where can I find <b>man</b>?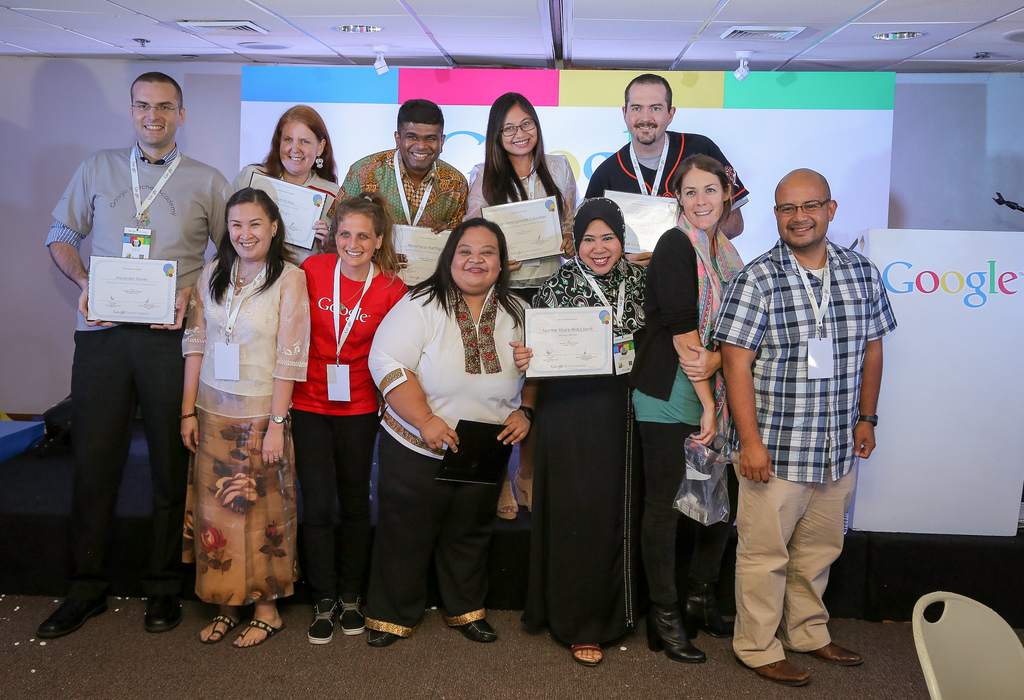
You can find it at x1=708 y1=138 x2=894 y2=680.
